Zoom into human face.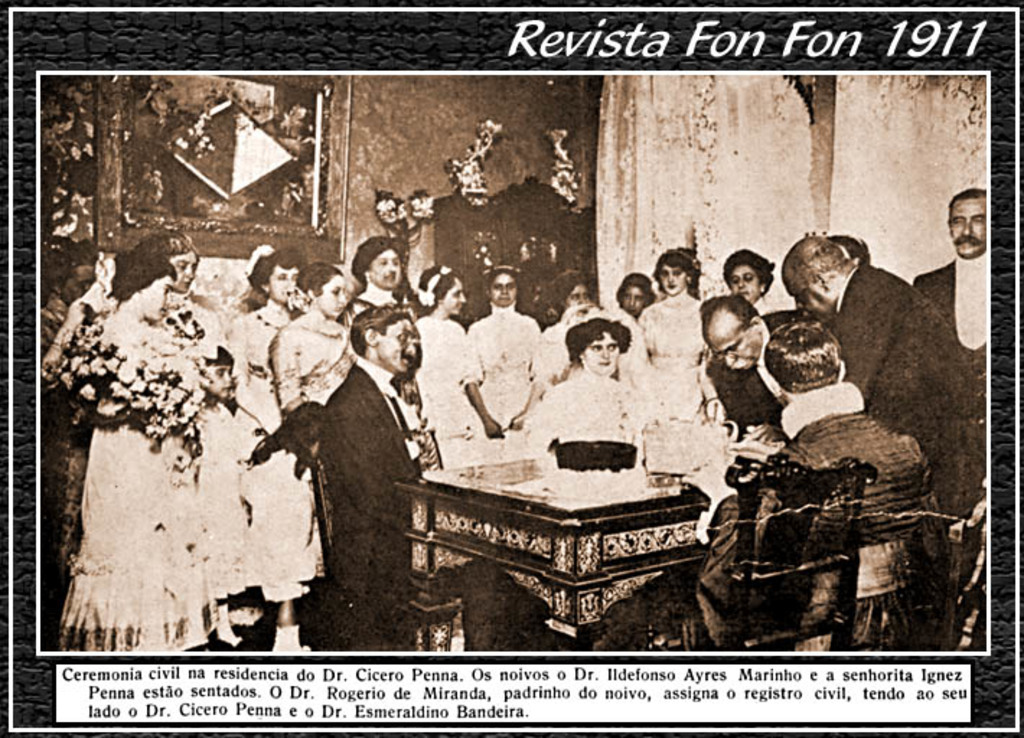
Zoom target: bbox(953, 202, 985, 254).
